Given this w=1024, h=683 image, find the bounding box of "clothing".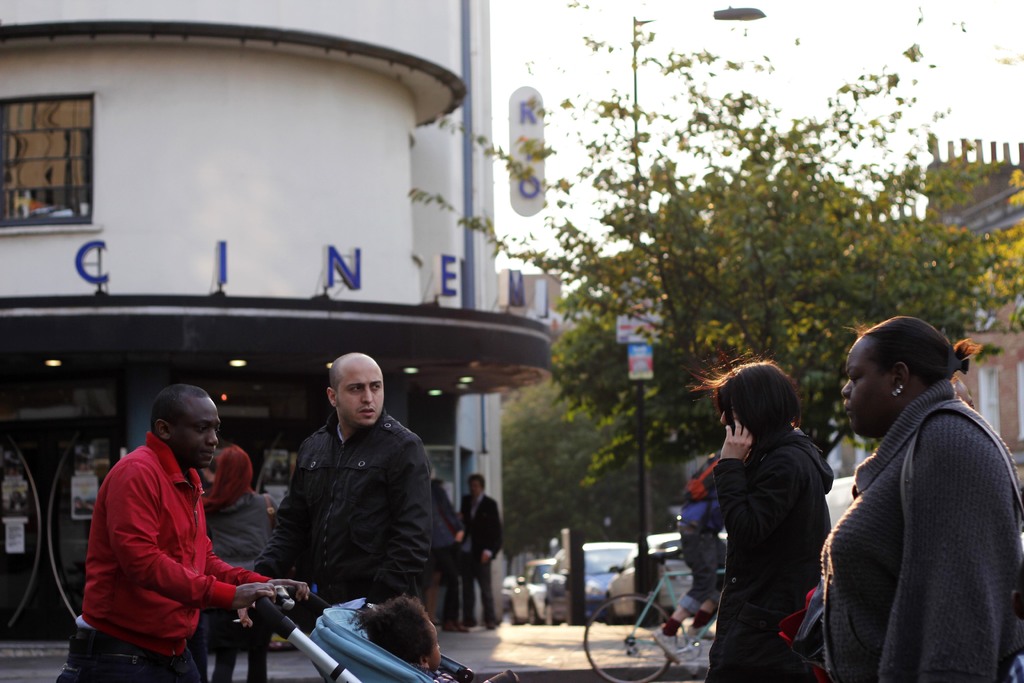
714 429 833 682.
